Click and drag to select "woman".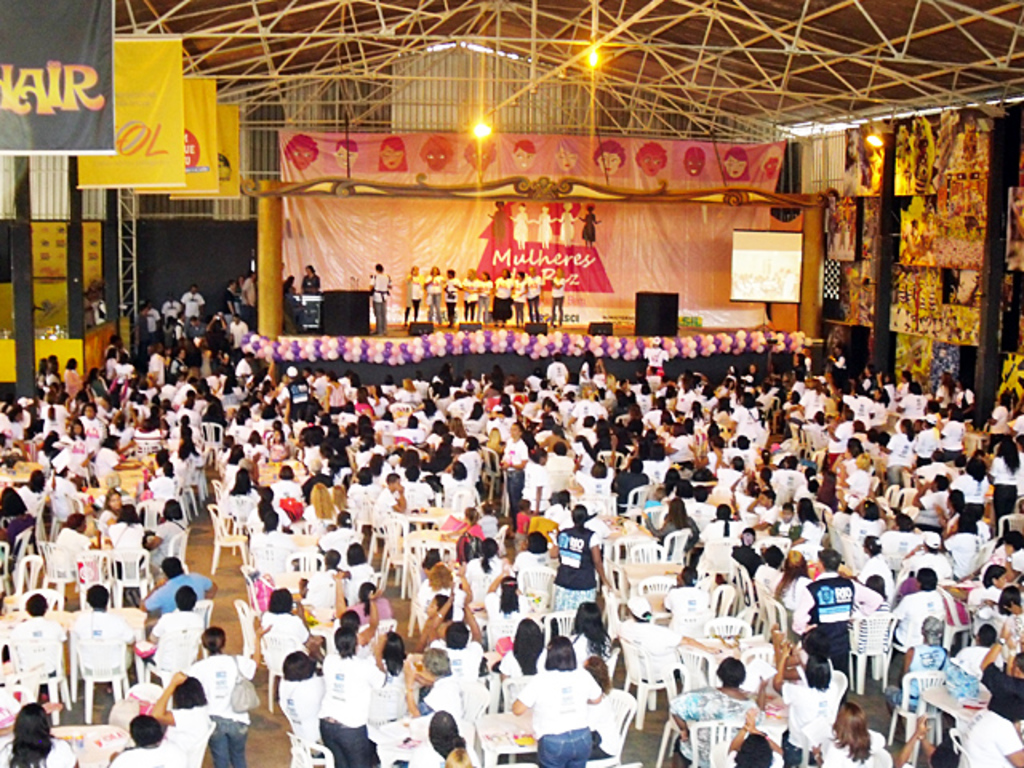
Selection: (left=800, top=376, right=818, bottom=421).
